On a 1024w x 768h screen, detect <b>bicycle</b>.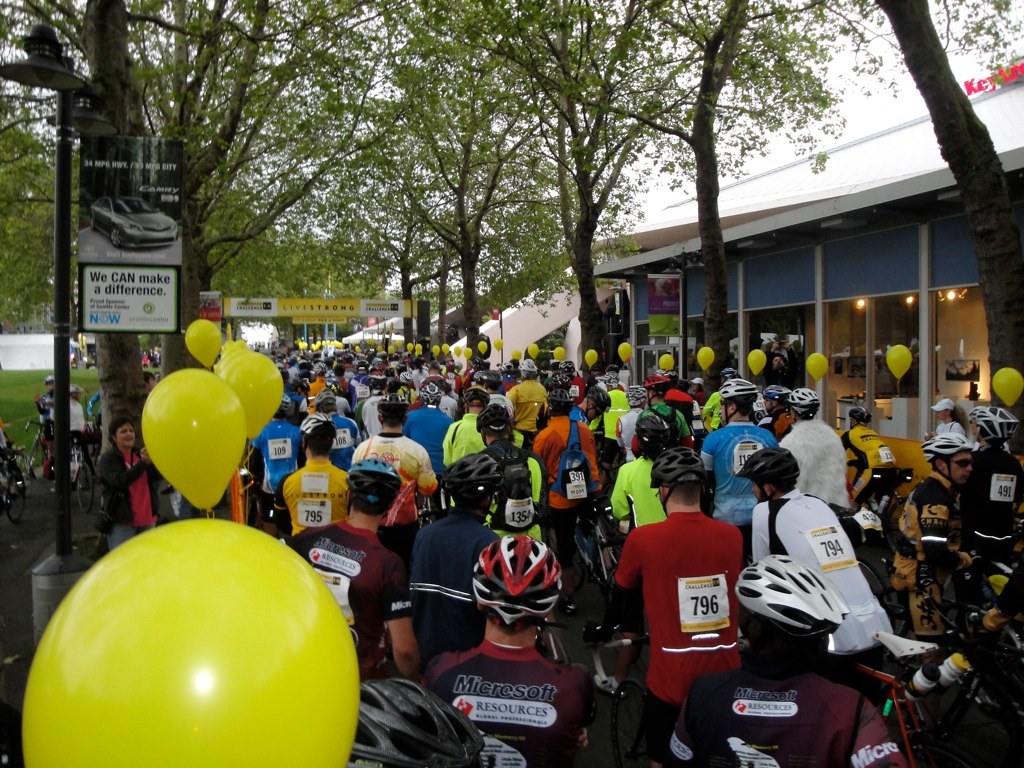
<bbox>850, 629, 1010, 767</bbox>.
